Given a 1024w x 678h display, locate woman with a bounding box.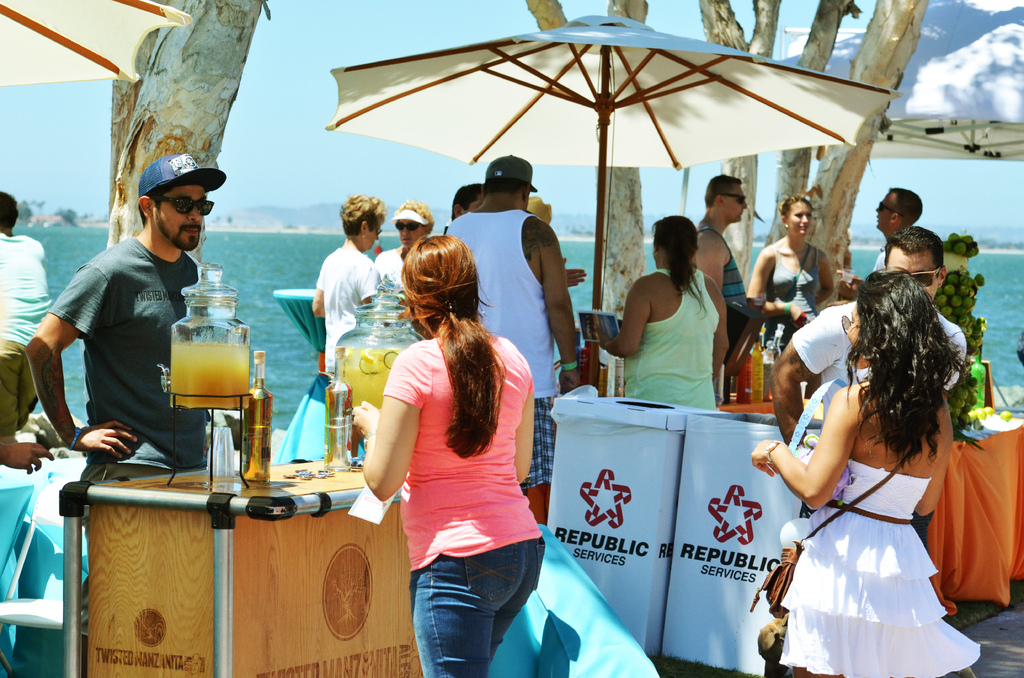
Located: <bbox>350, 227, 545, 677</bbox>.
